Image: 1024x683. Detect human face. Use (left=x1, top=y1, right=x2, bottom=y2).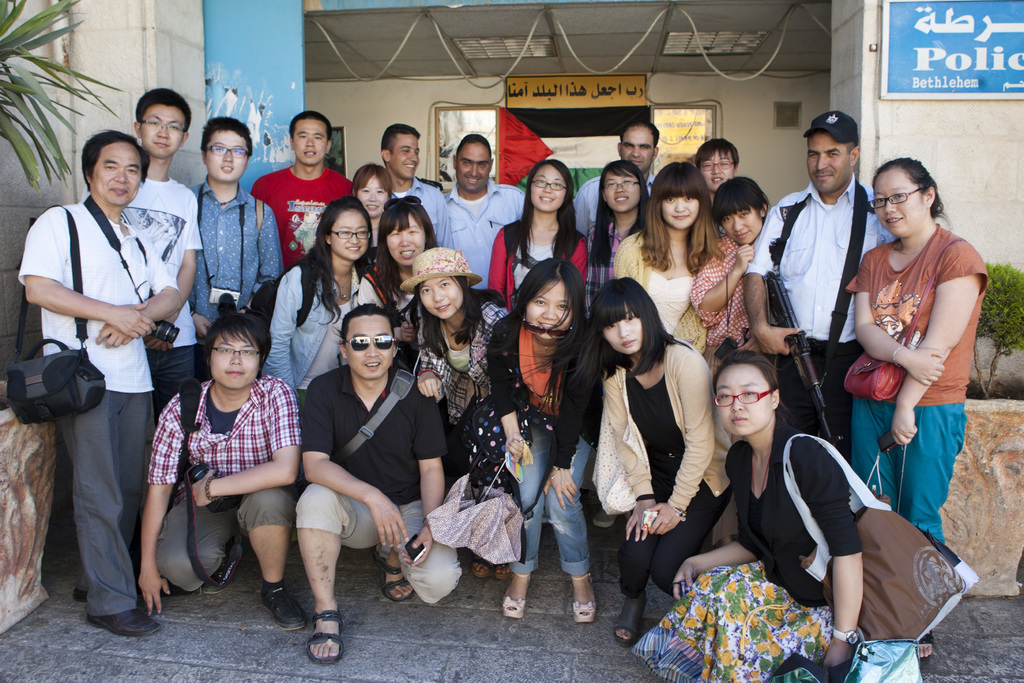
(left=722, top=206, right=763, bottom=245).
